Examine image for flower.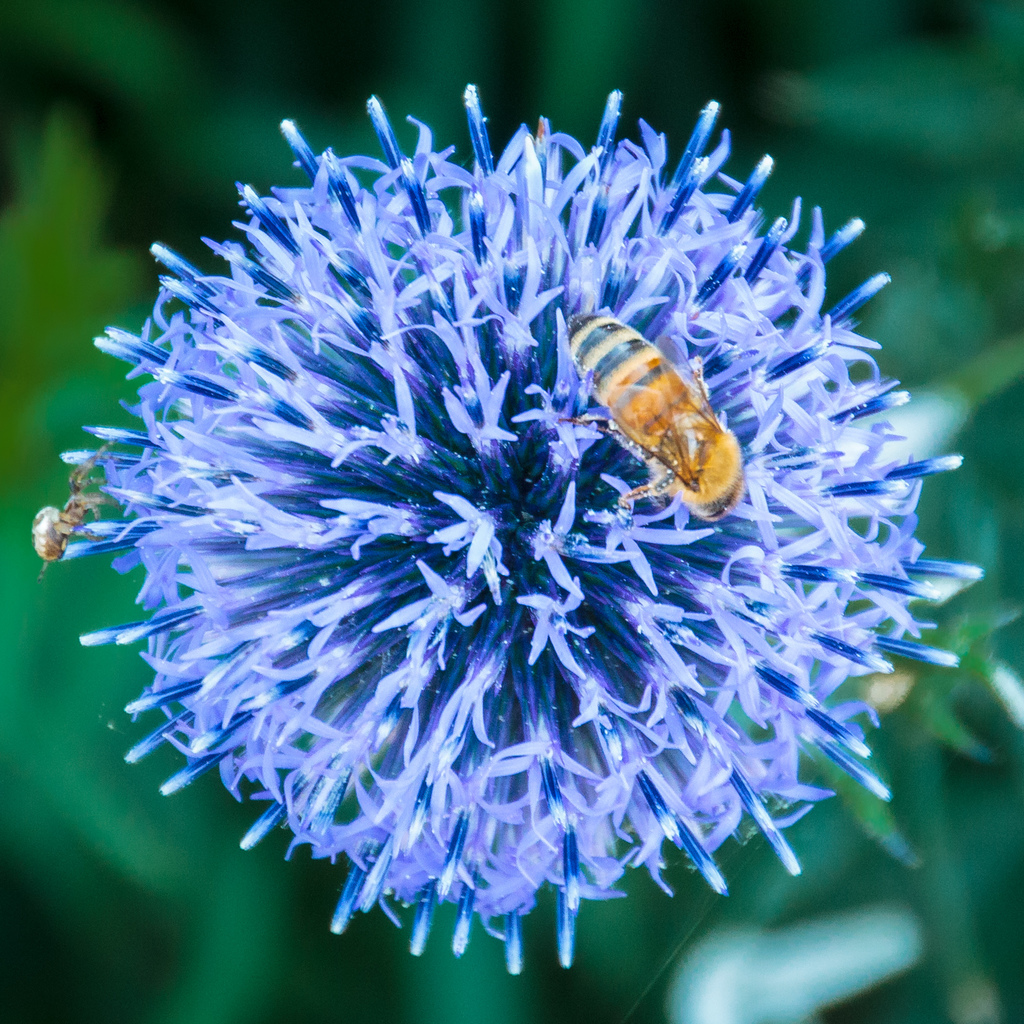
Examination result: bbox(39, 84, 877, 945).
